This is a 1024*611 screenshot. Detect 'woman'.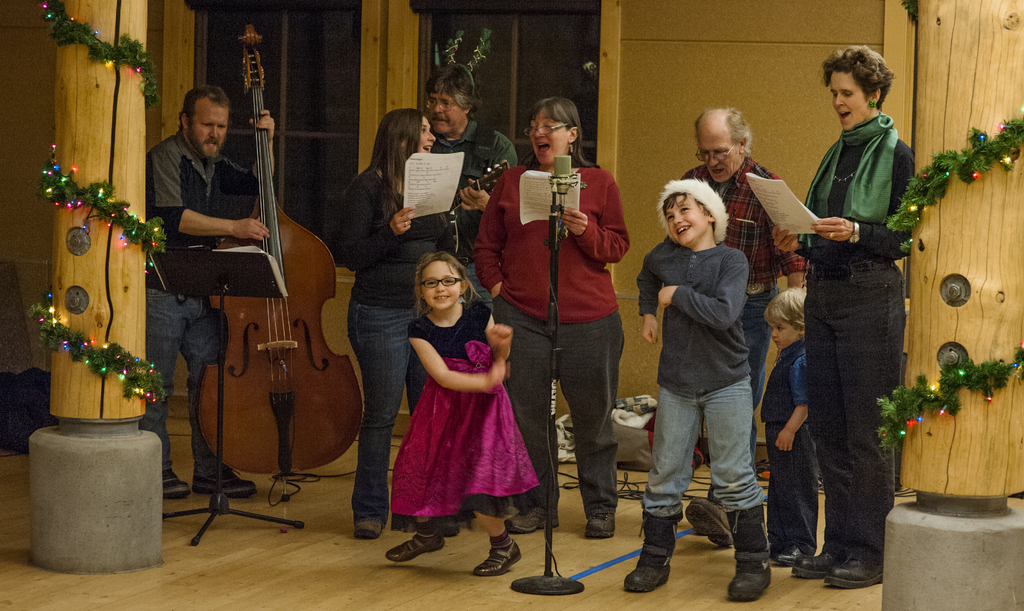
x1=470 y1=97 x2=632 y2=539.
